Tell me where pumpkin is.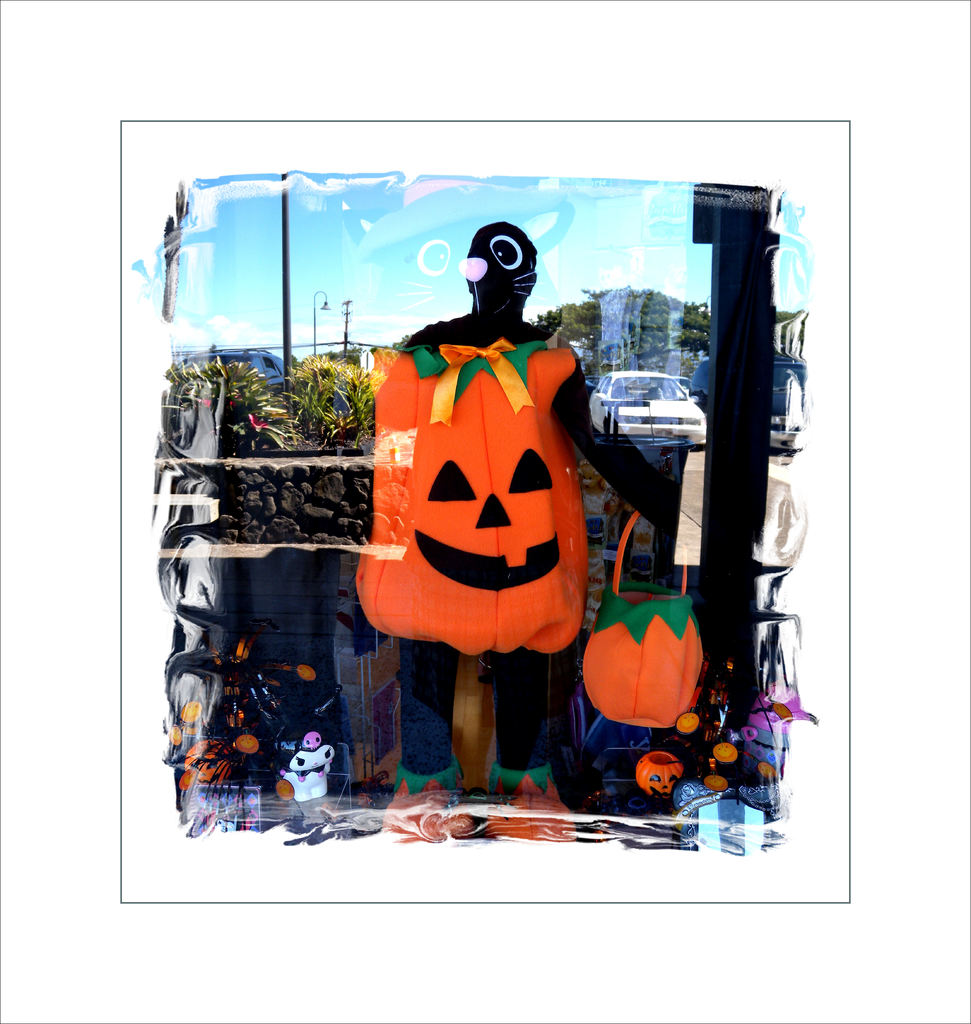
pumpkin is at BBox(632, 749, 686, 798).
